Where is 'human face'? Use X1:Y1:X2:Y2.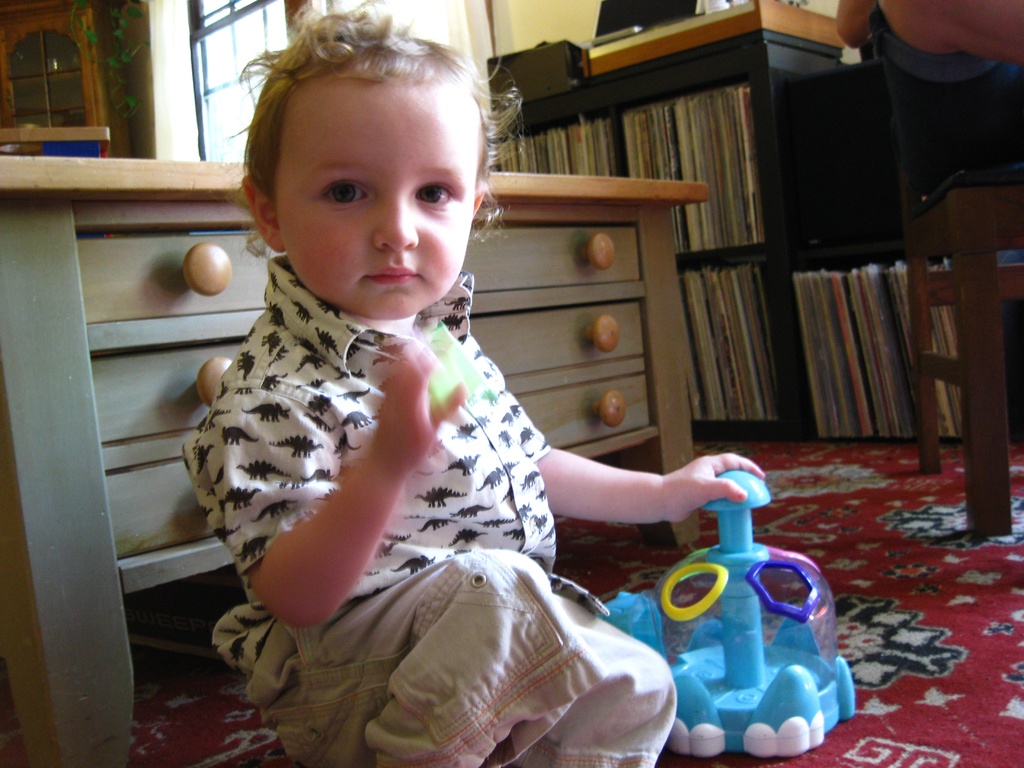
281:121:477:314.
